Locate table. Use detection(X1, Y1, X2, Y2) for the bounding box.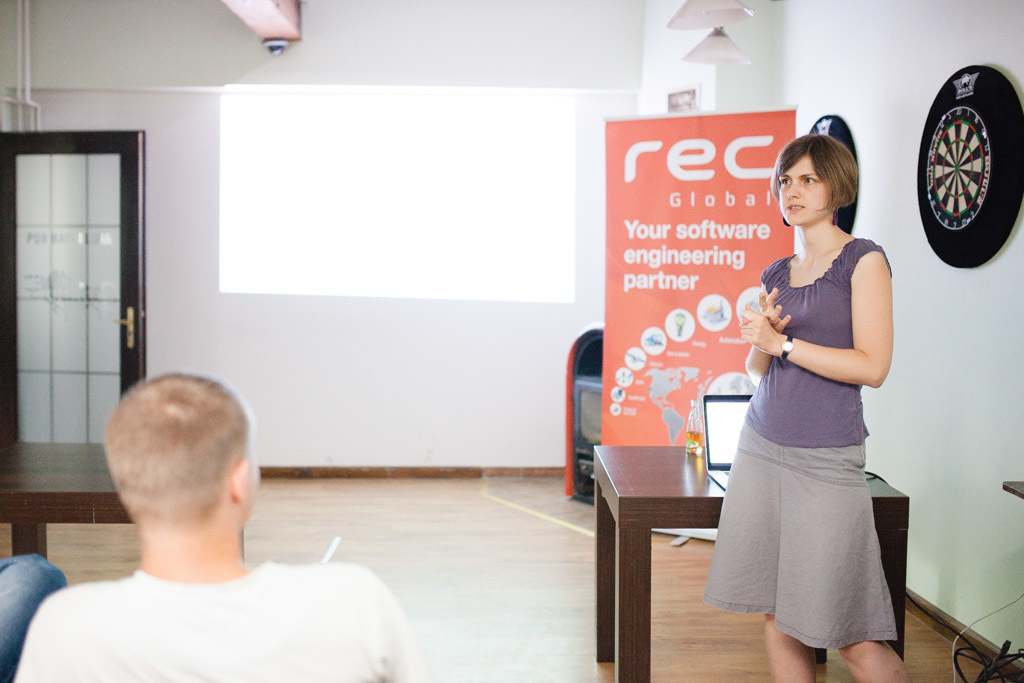
detection(560, 421, 953, 682).
